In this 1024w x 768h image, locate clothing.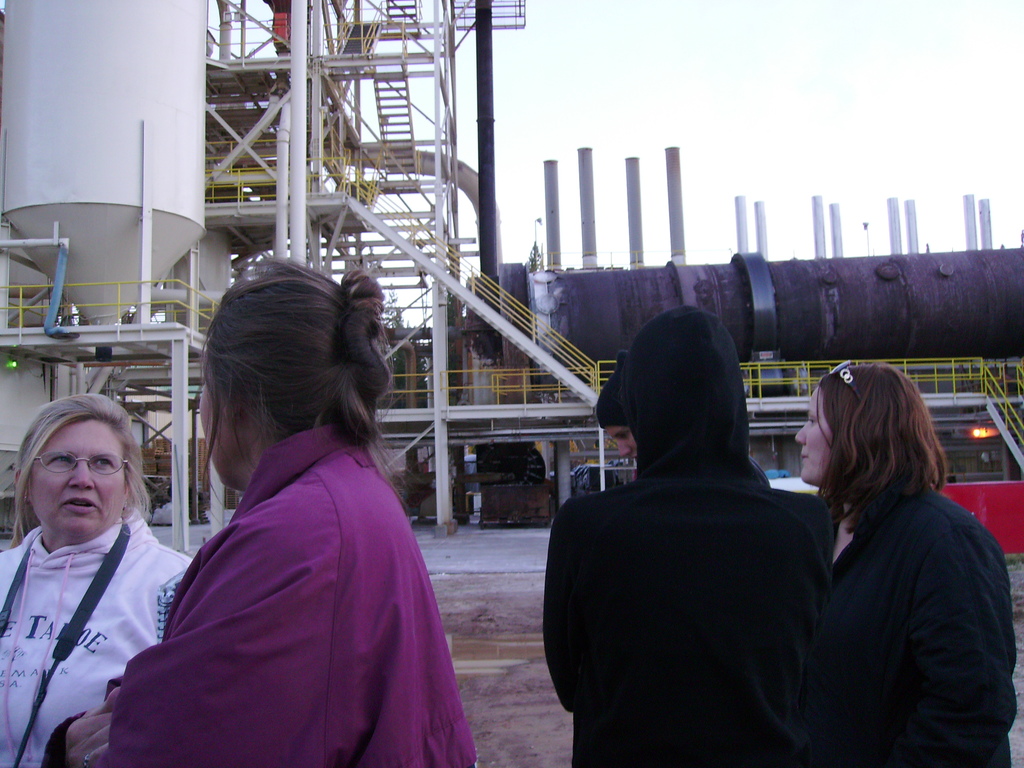
Bounding box: [42, 410, 479, 767].
